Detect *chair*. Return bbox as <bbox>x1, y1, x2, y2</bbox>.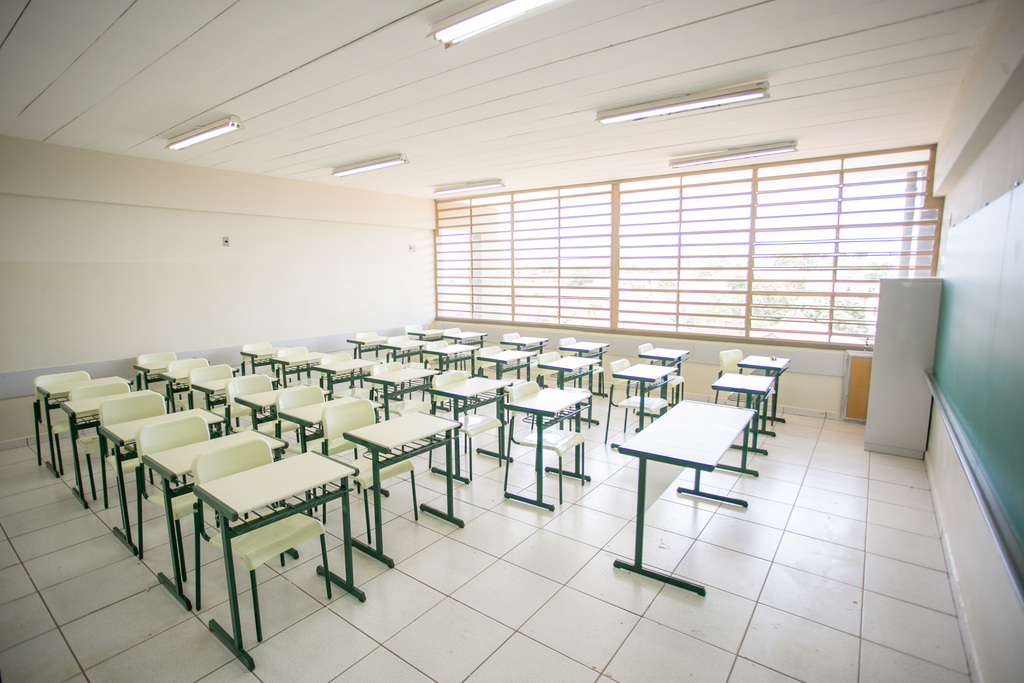
<bbox>136, 415, 249, 584</bbox>.
